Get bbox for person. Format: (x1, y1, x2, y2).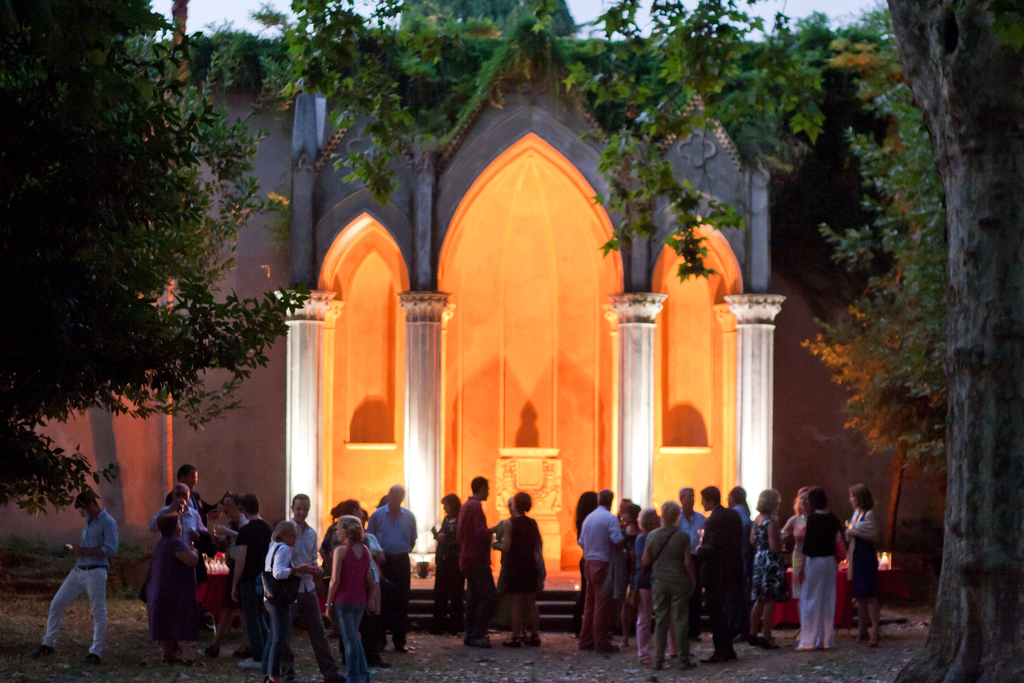
(369, 484, 415, 656).
